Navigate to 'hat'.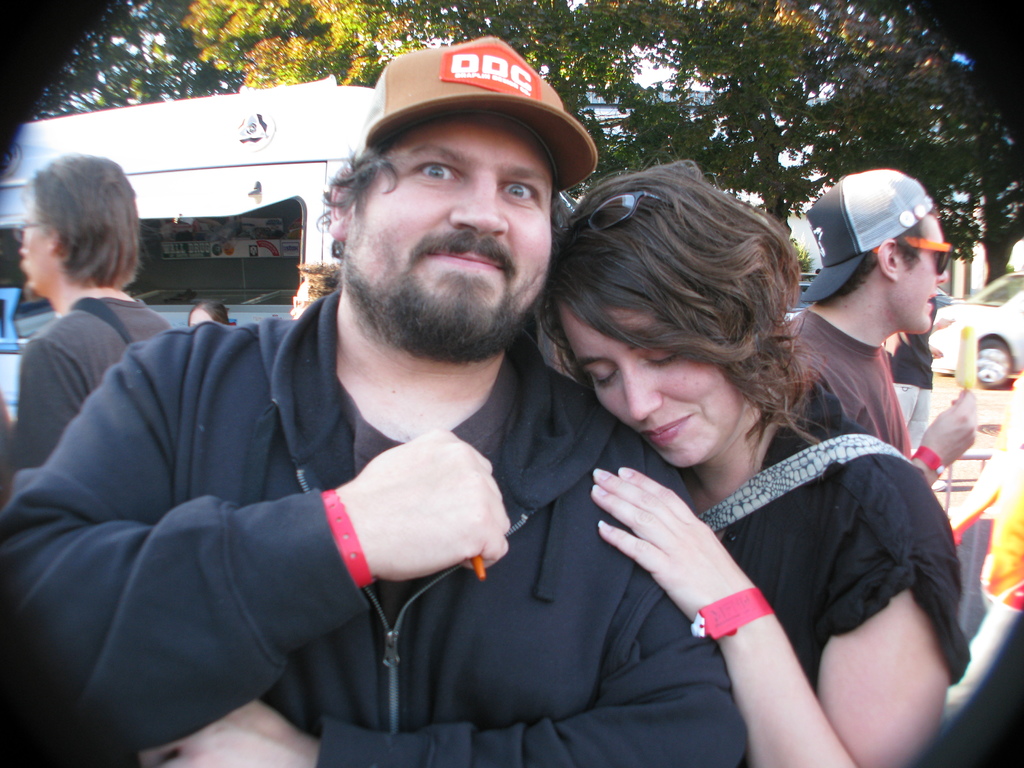
Navigation target: x1=354, y1=36, x2=597, y2=189.
